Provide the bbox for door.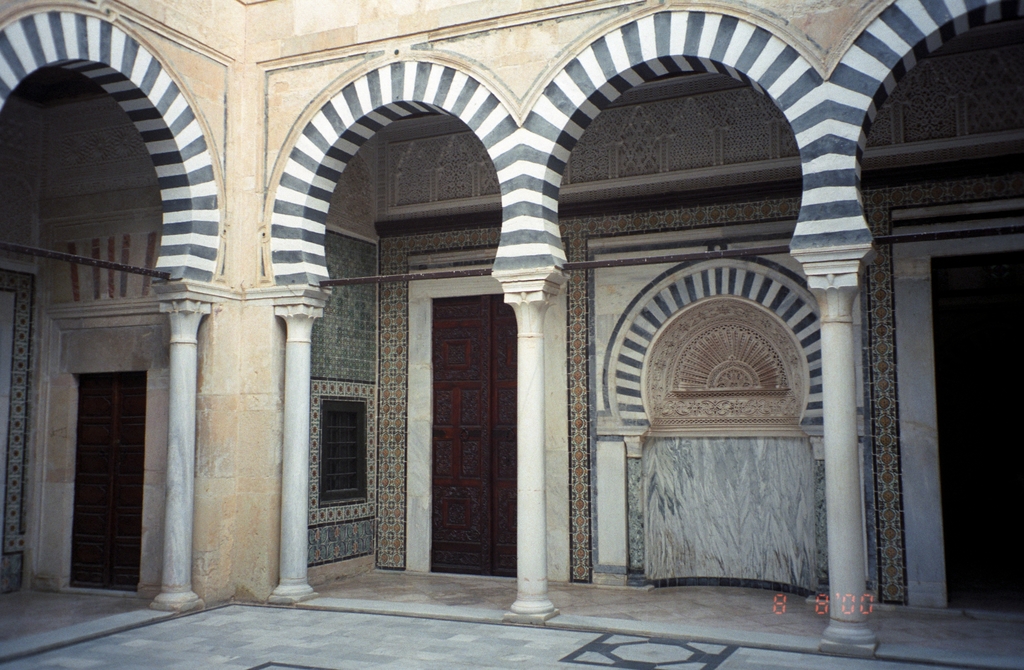
[left=427, top=295, right=518, bottom=574].
